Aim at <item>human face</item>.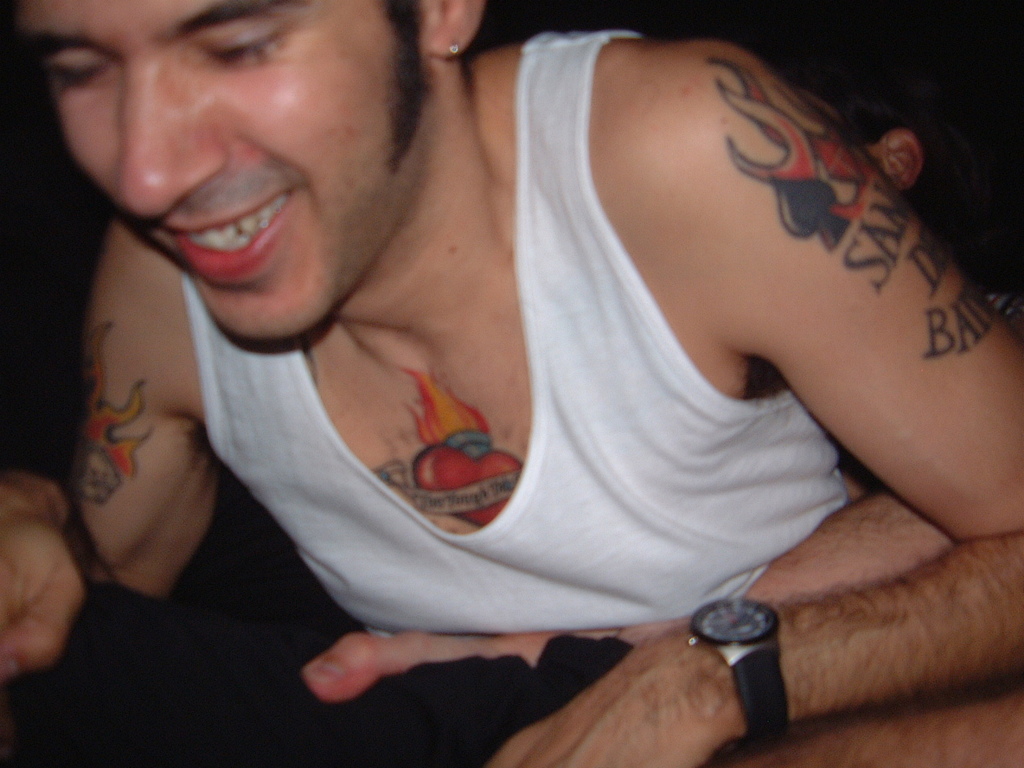
Aimed at left=13, top=0, right=426, bottom=346.
